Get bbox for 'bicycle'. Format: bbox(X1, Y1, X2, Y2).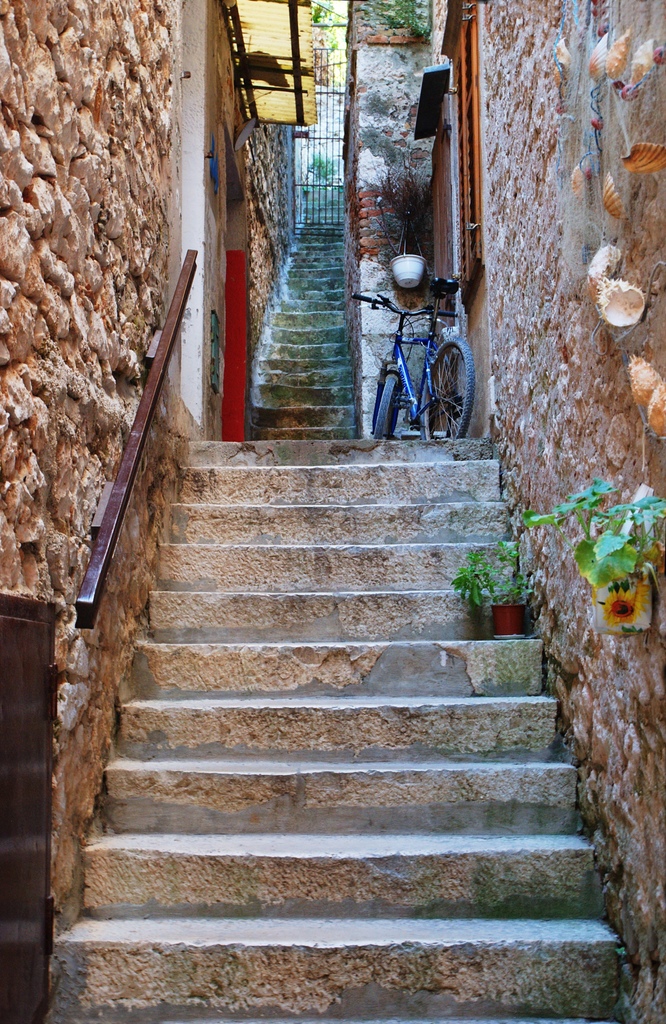
bbox(358, 250, 481, 447).
